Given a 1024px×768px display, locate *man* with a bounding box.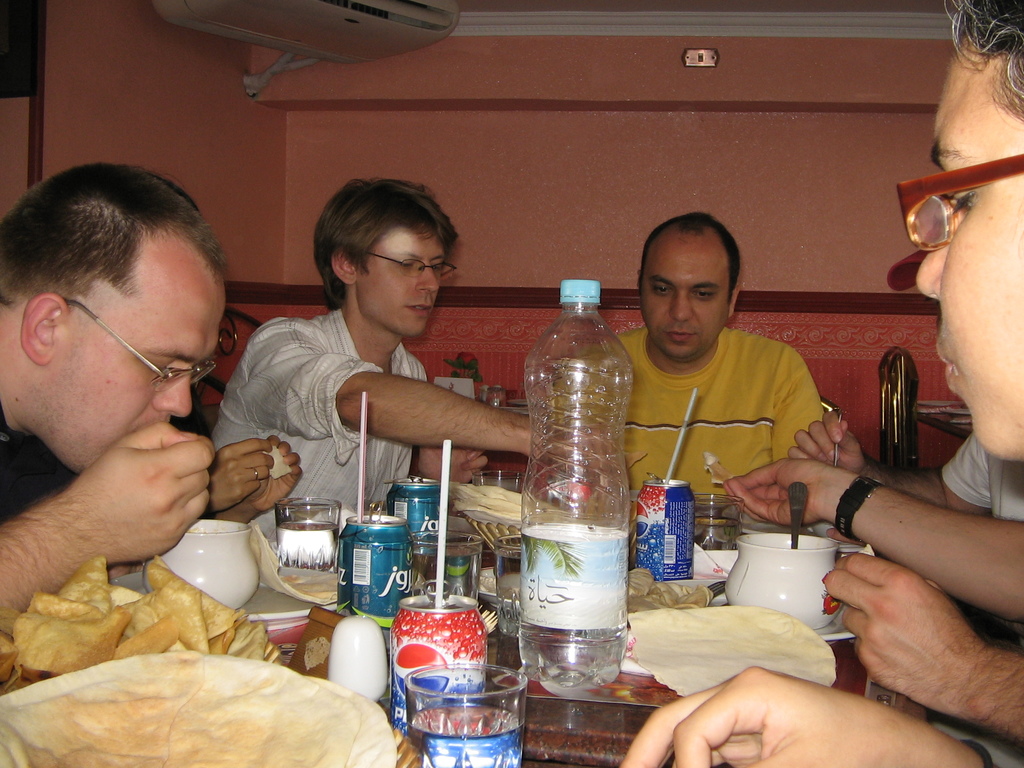
Located: locate(773, 395, 1023, 529).
